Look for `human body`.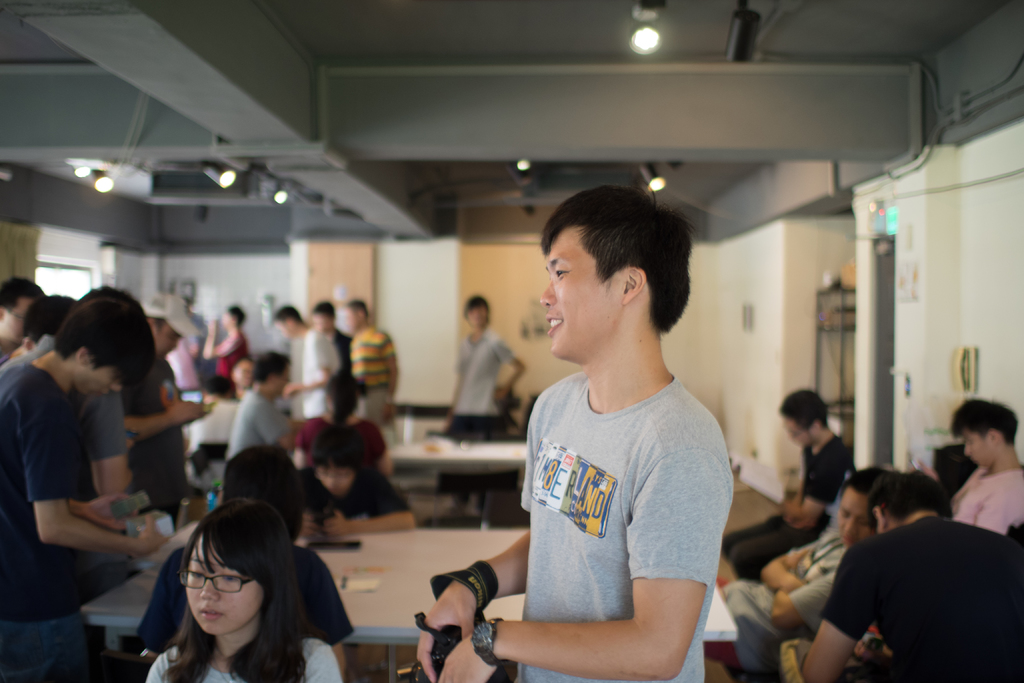
Found: crop(127, 452, 356, 682).
